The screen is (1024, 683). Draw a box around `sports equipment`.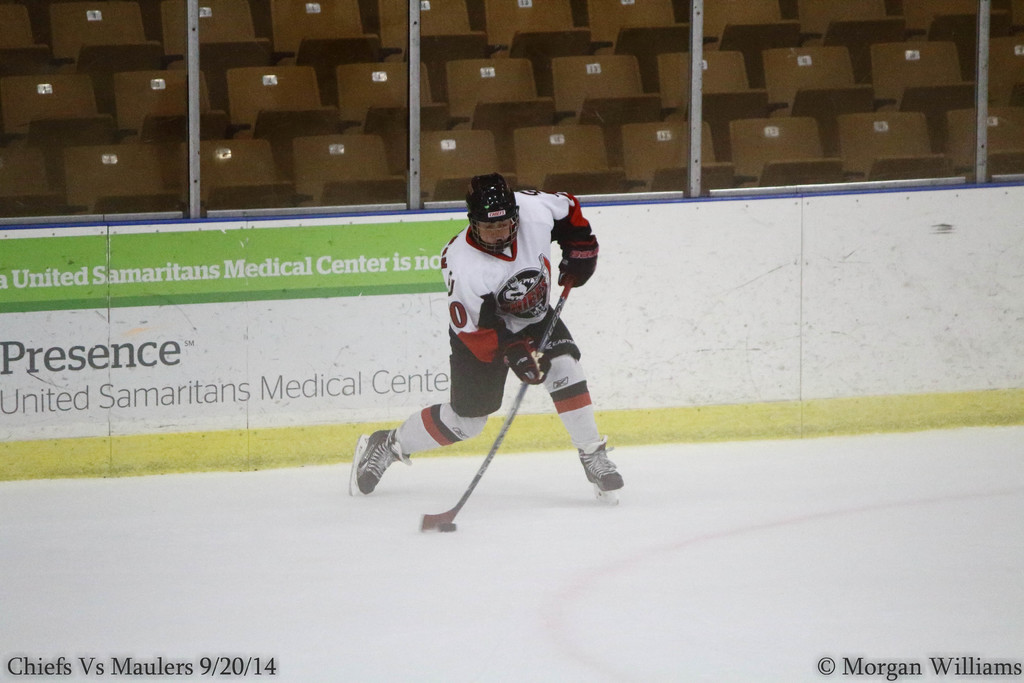
box=[572, 441, 618, 509].
